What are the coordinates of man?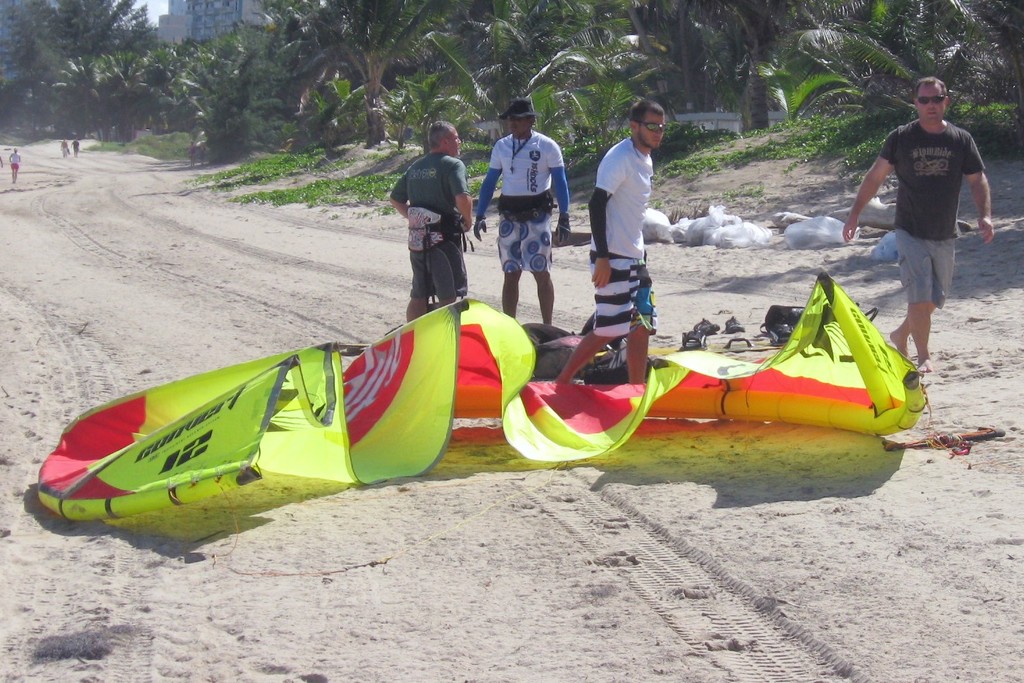
BBox(472, 94, 571, 332).
